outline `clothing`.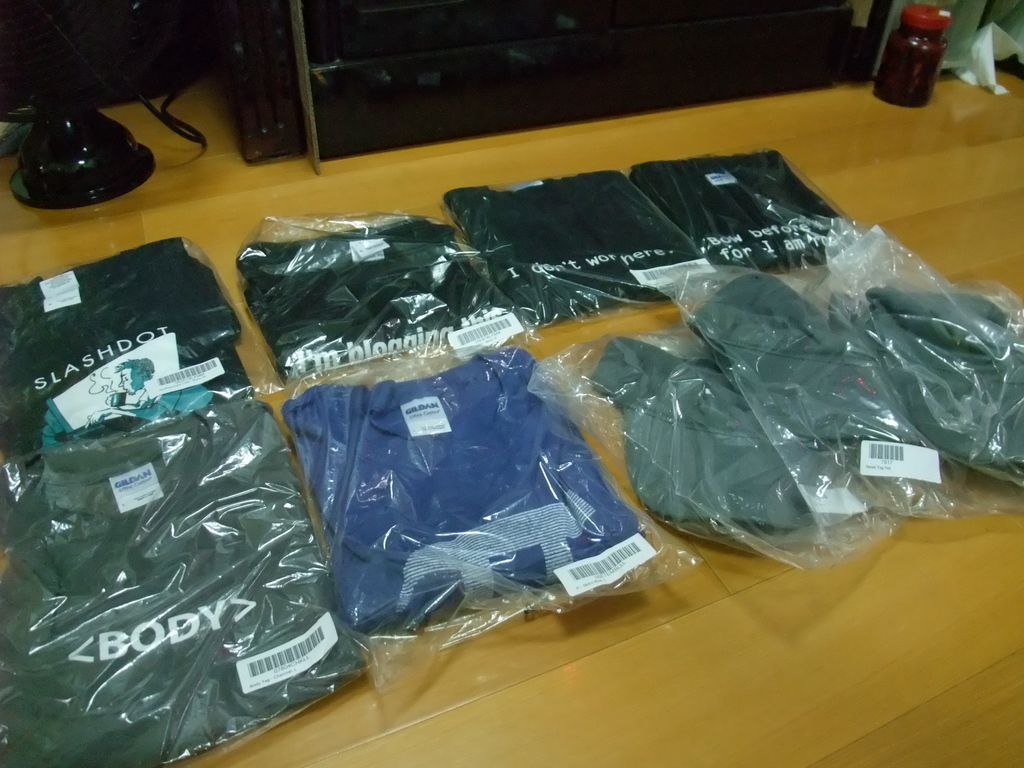
Outline: <box>587,257,918,540</box>.
